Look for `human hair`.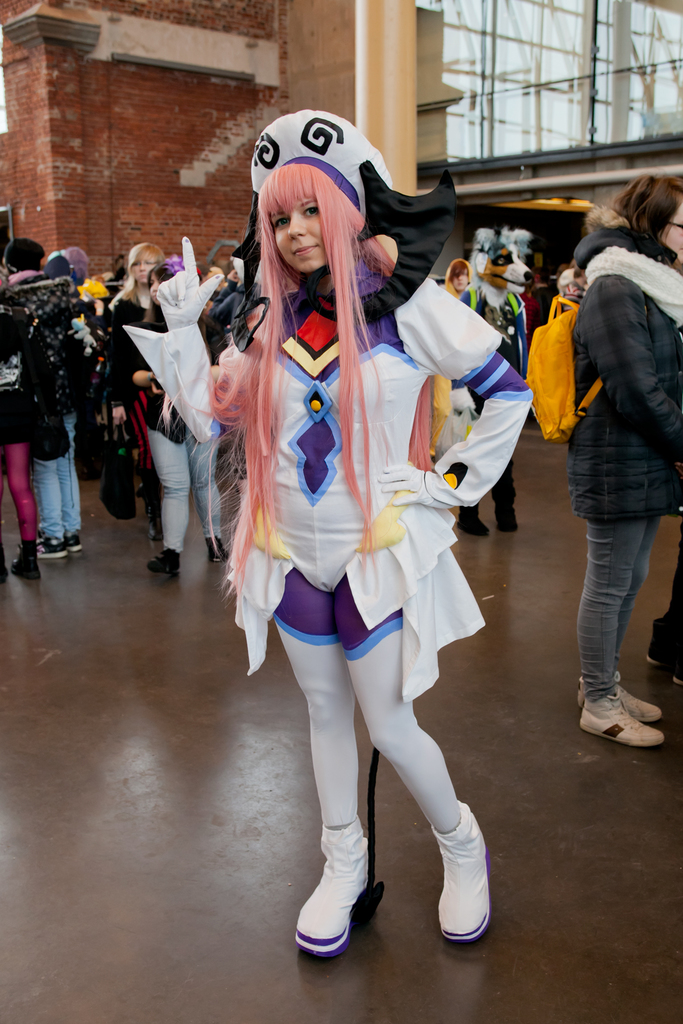
Found: x1=607, y1=172, x2=682, y2=239.
